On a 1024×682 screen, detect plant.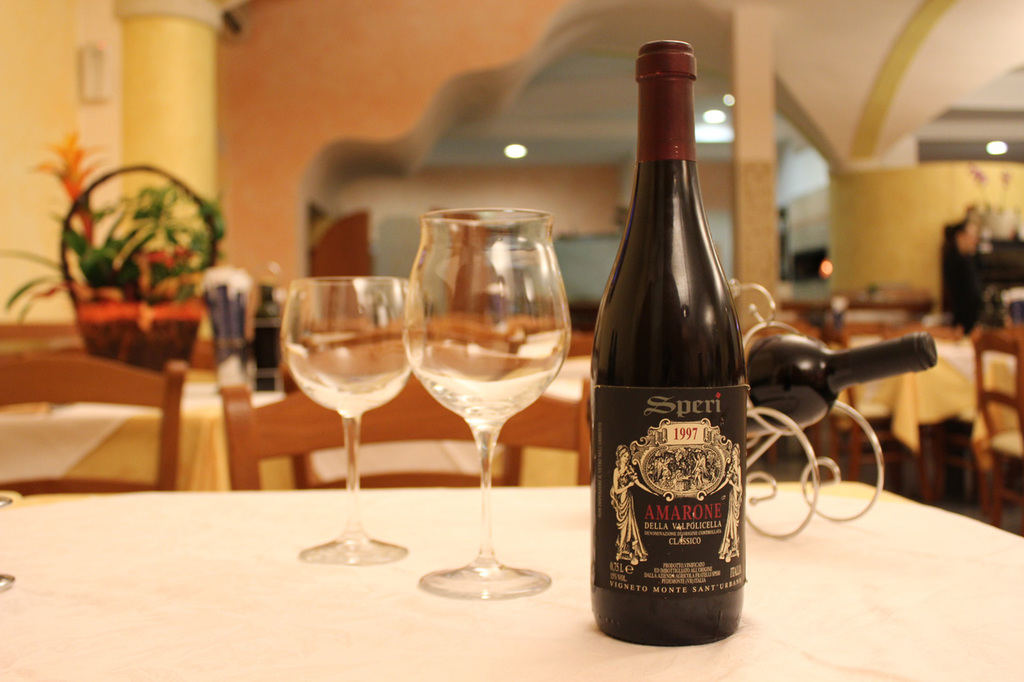
<bbox>4, 128, 278, 369</bbox>.
